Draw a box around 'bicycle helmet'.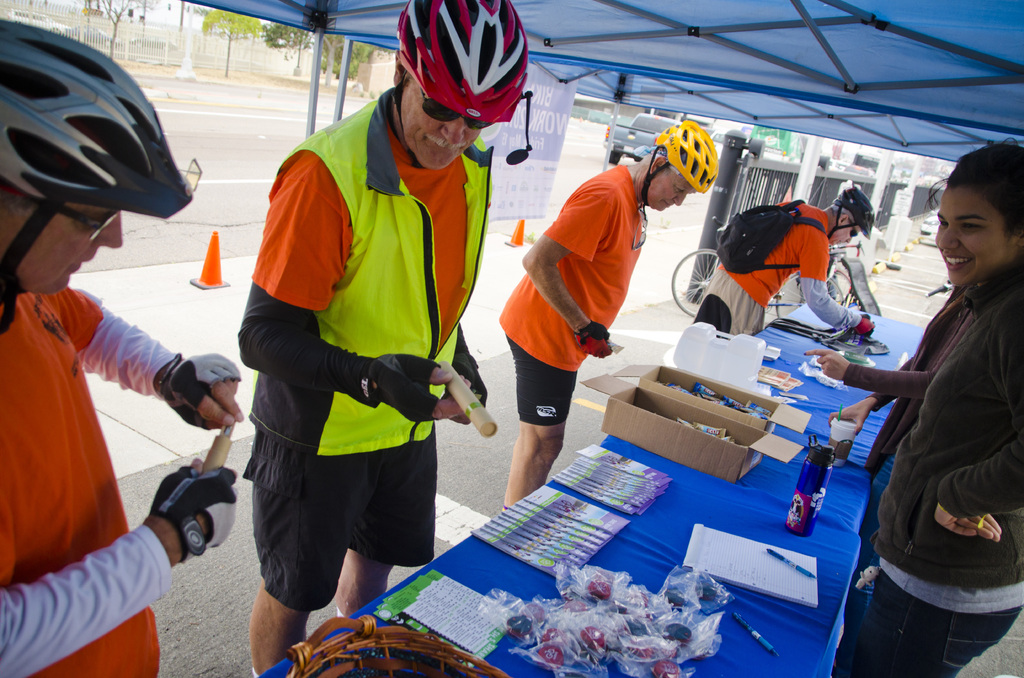
<box>658,124,719,192</box>.
